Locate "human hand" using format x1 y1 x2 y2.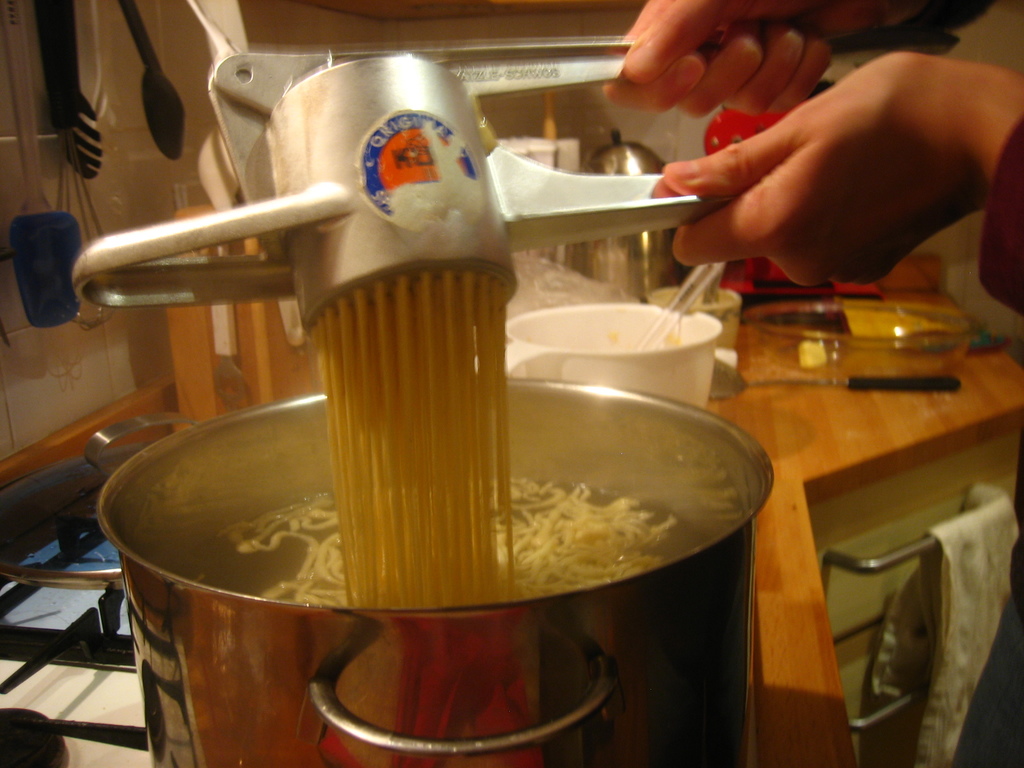
641 32 1023 291.
